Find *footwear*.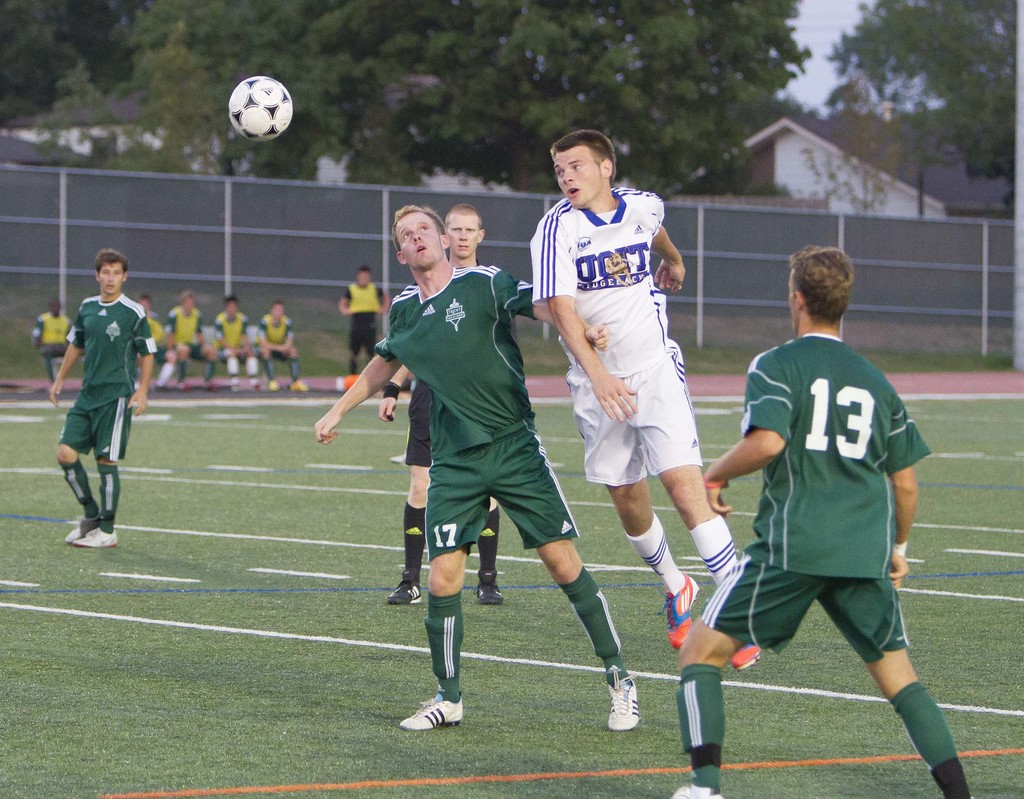
728, 641, 762, 671.
